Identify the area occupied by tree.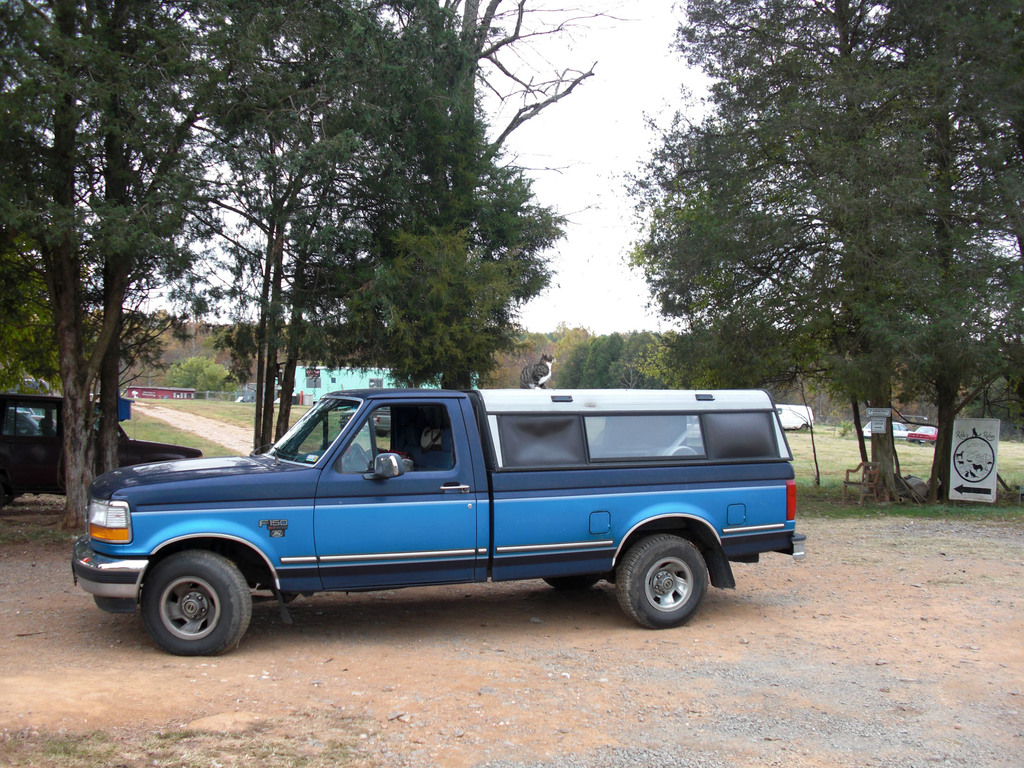
Area: 669/328/696/392.
